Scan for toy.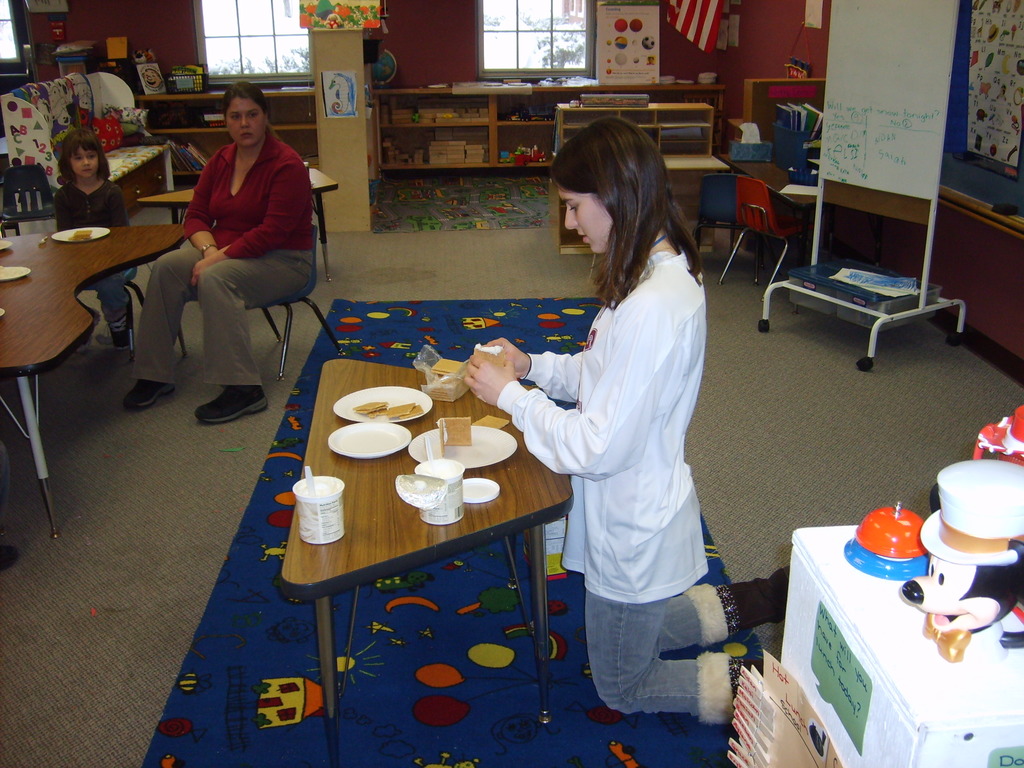
Scan result: region(411, 115, 419, 124).
